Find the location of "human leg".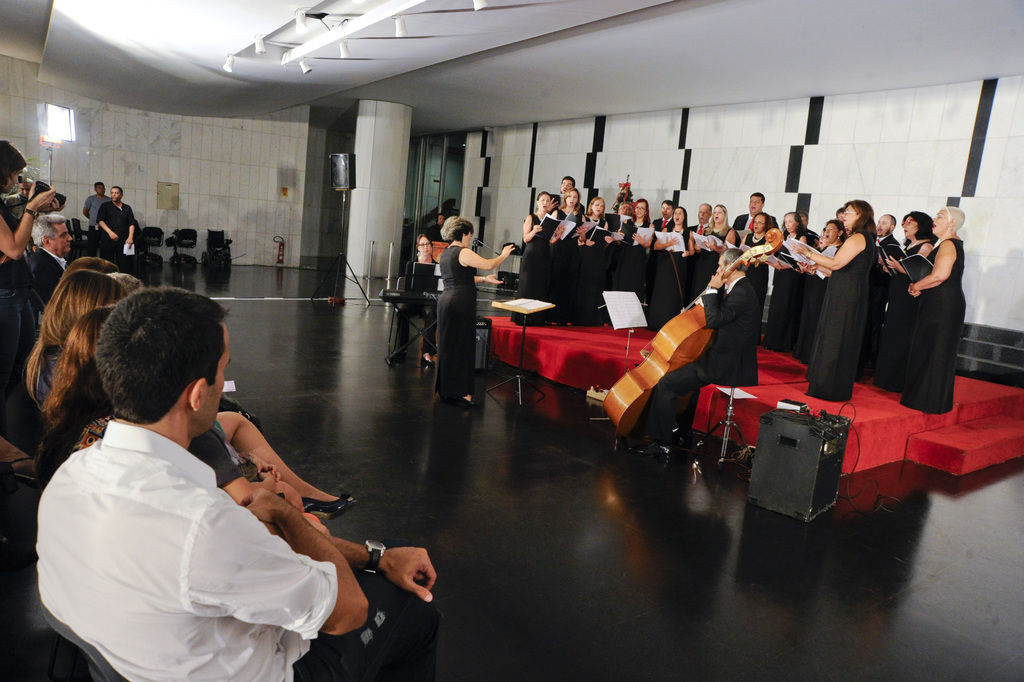
Location: <box>0,291,22,393</box>.
